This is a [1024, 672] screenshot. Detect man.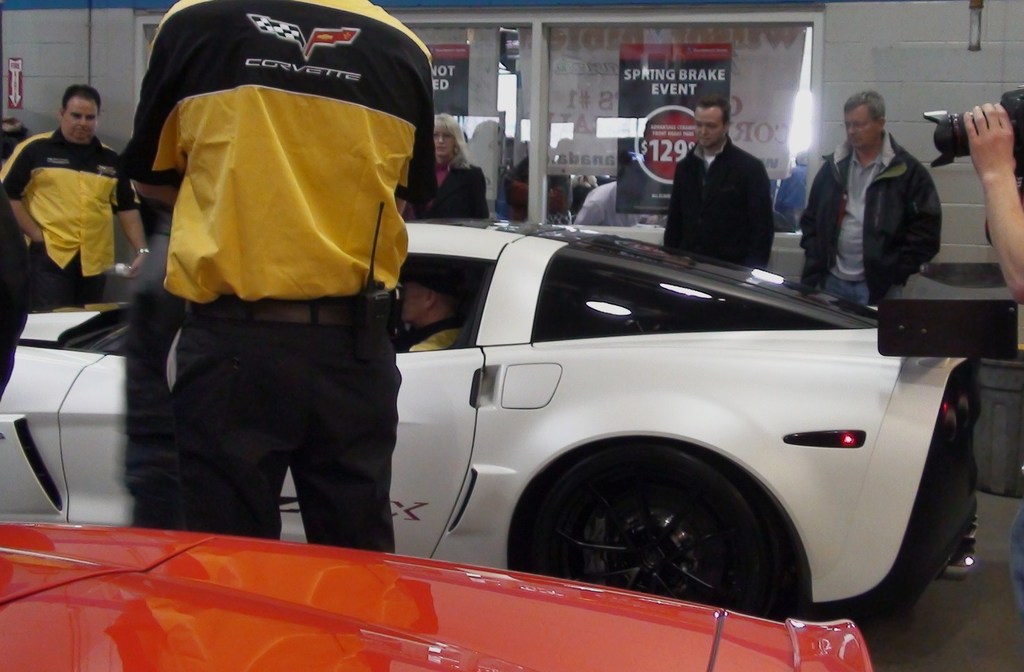
x1=0 y1=83 x2=147 y2=303.
